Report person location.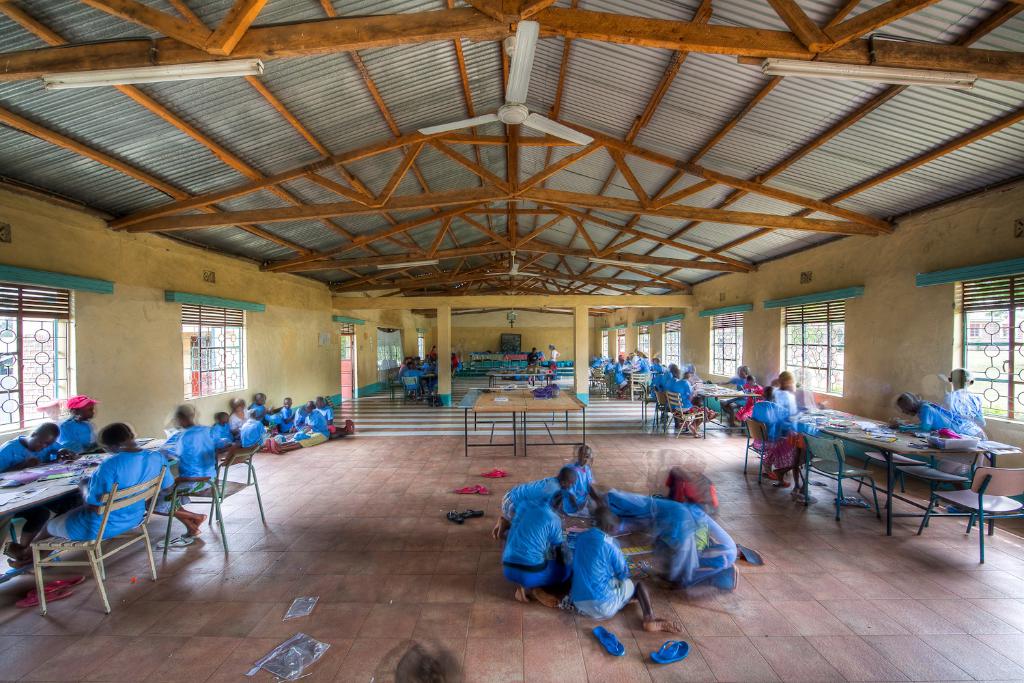
Report: Rect(889, 391, 984, 435).
